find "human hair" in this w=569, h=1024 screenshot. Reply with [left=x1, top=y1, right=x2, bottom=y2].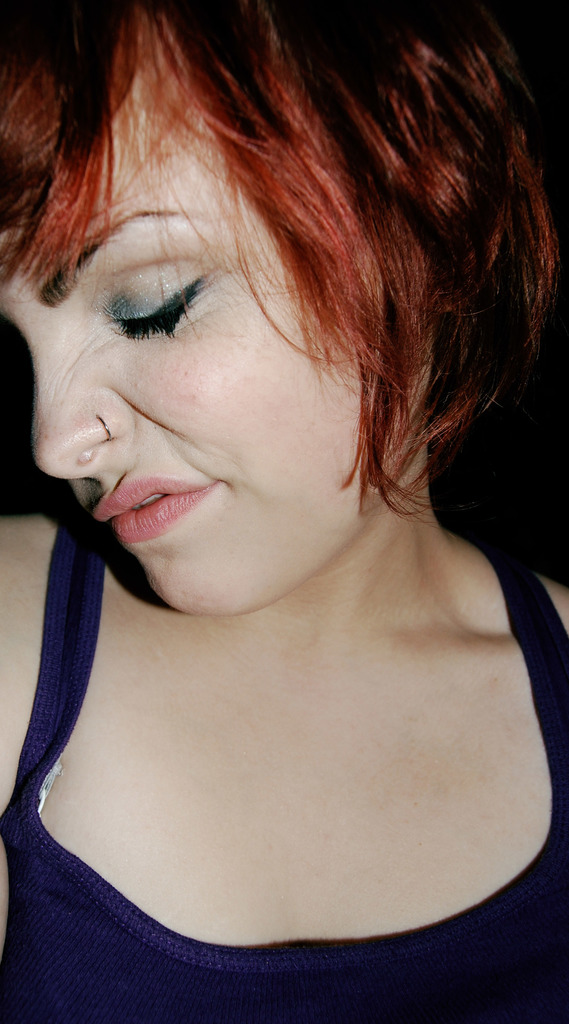
[left=1, top=1, right=565, bottom=628].
